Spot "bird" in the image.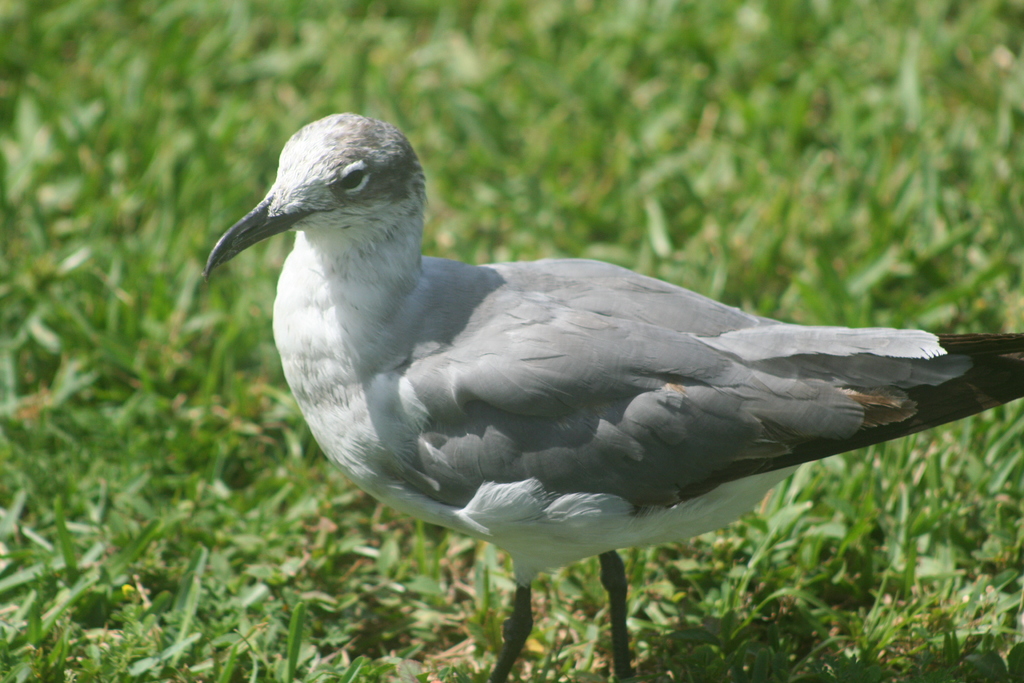
"bird" found at {"left": 205, "top": 106, "right": 1023, "bottom": 679}.
